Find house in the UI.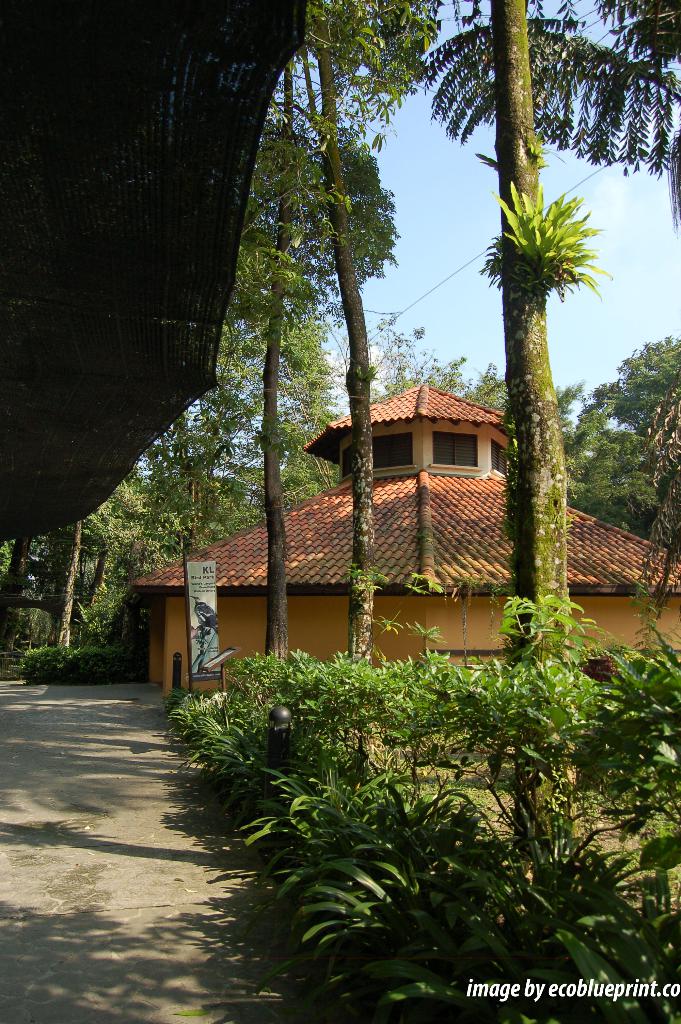
UI element at 132, 377, 680, 706.
